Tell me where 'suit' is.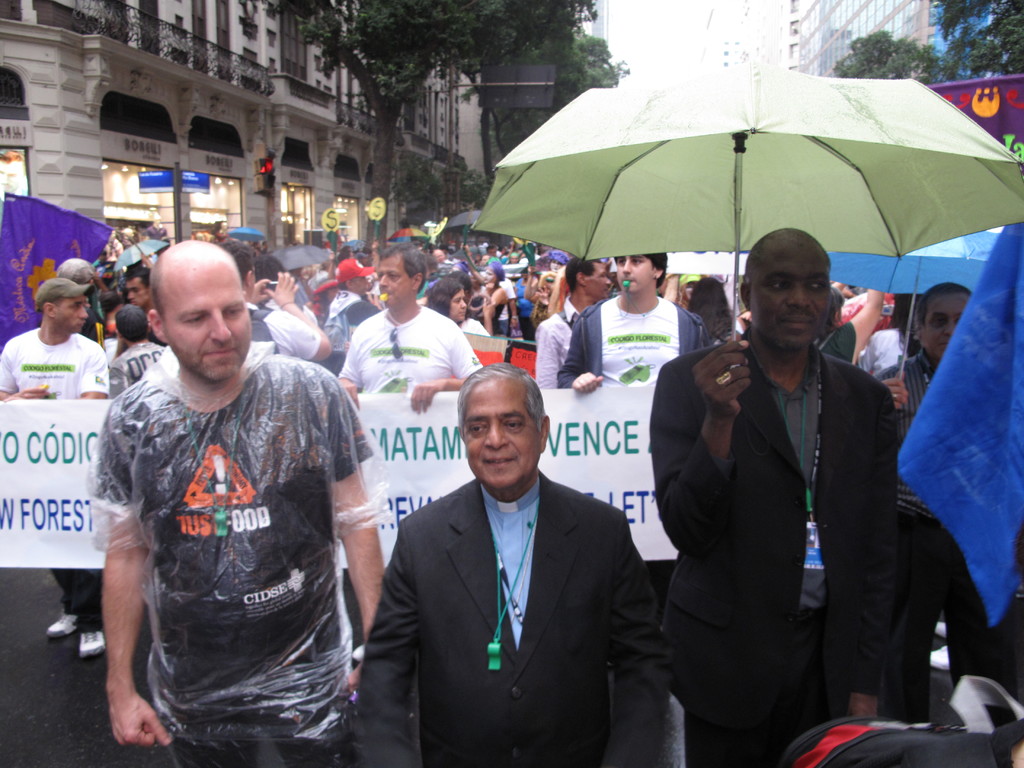
'suit' is at bbox=[372, 404, 659, 755].
